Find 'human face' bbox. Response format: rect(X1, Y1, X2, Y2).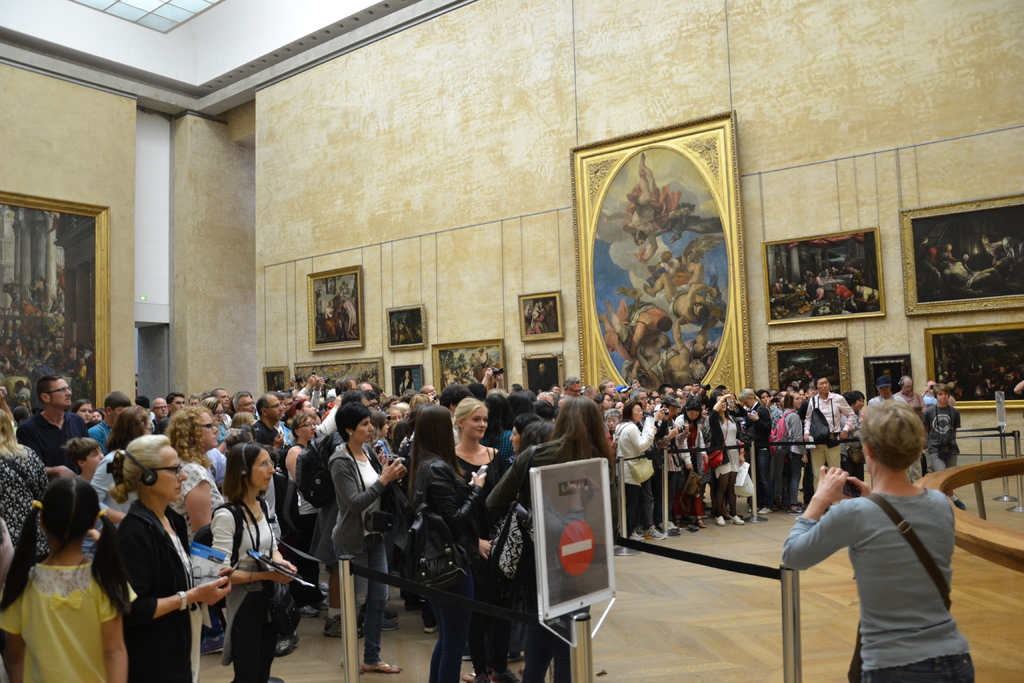
rect(536, 372, 971, 407).
